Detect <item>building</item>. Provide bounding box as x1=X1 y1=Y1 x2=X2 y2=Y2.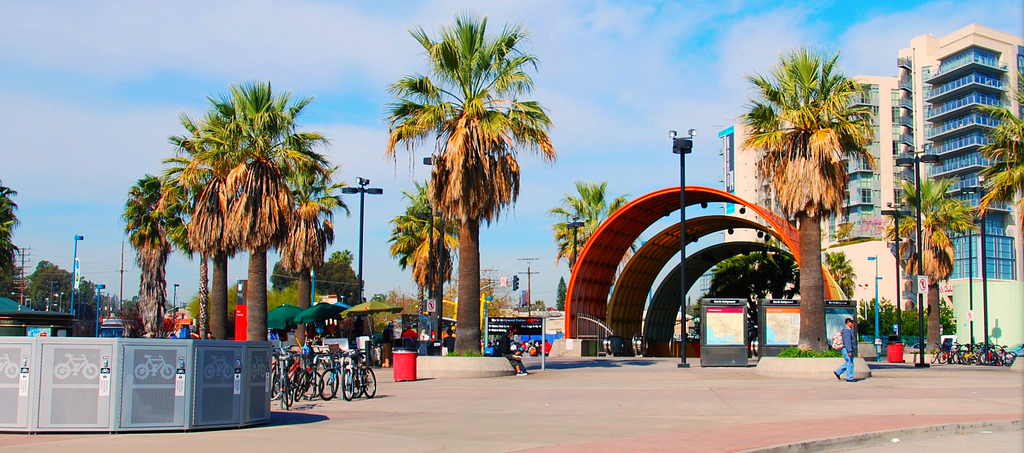
x1=824 y1=75 x2=905 y2=310.
